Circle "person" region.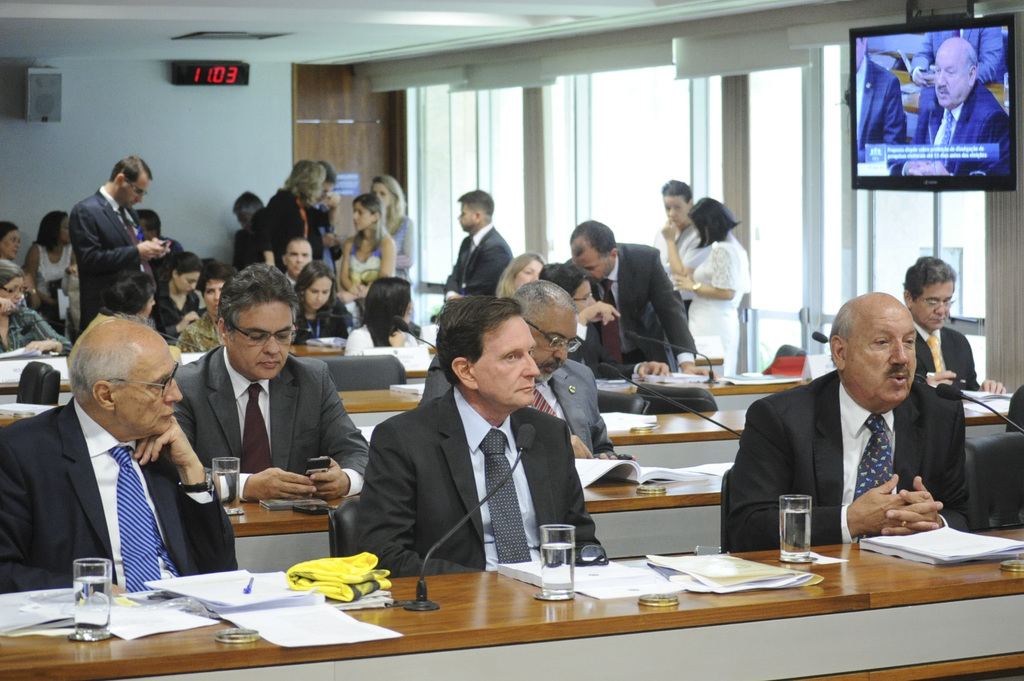
Region: bbox=[1, 216, 13, 254].
